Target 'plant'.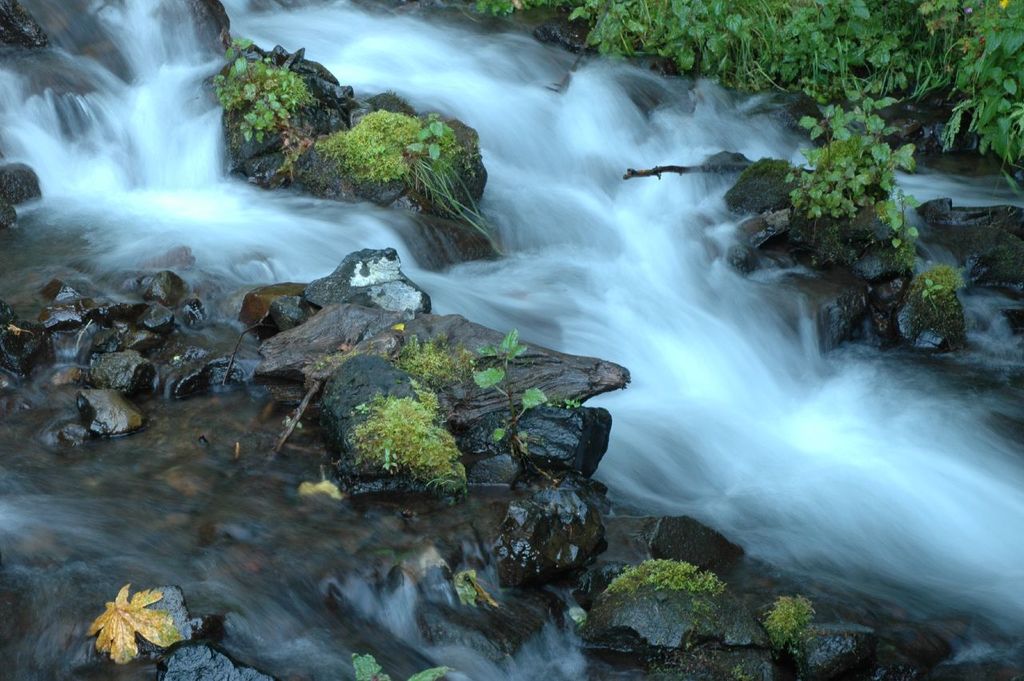
Target region: 754,582,826,657.
